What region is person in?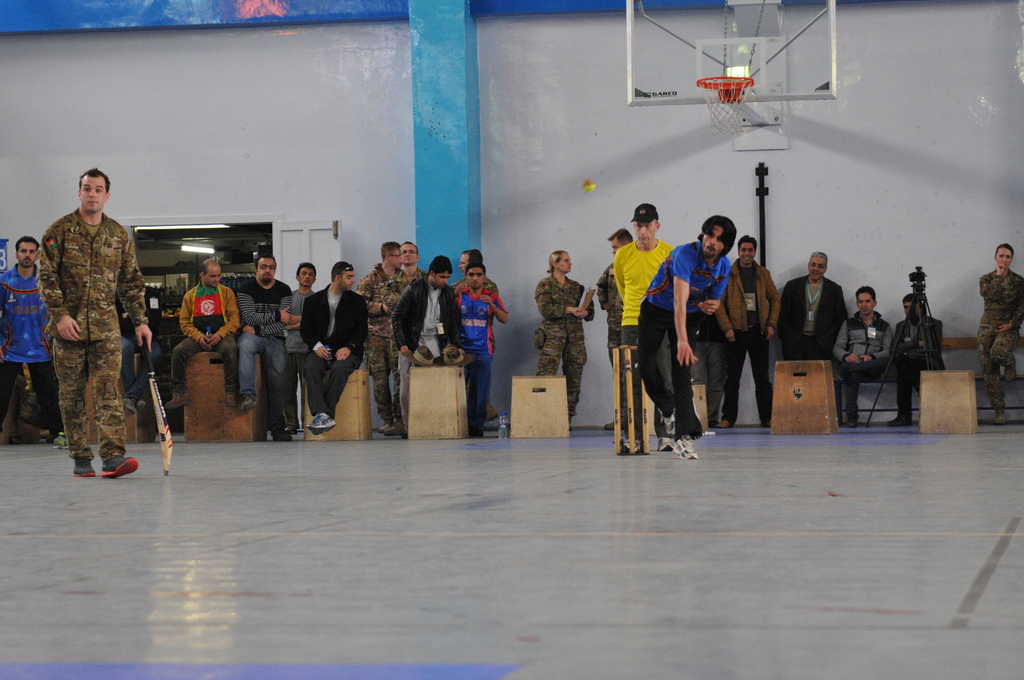
<region>973, 244, 1023, 423</region>.
